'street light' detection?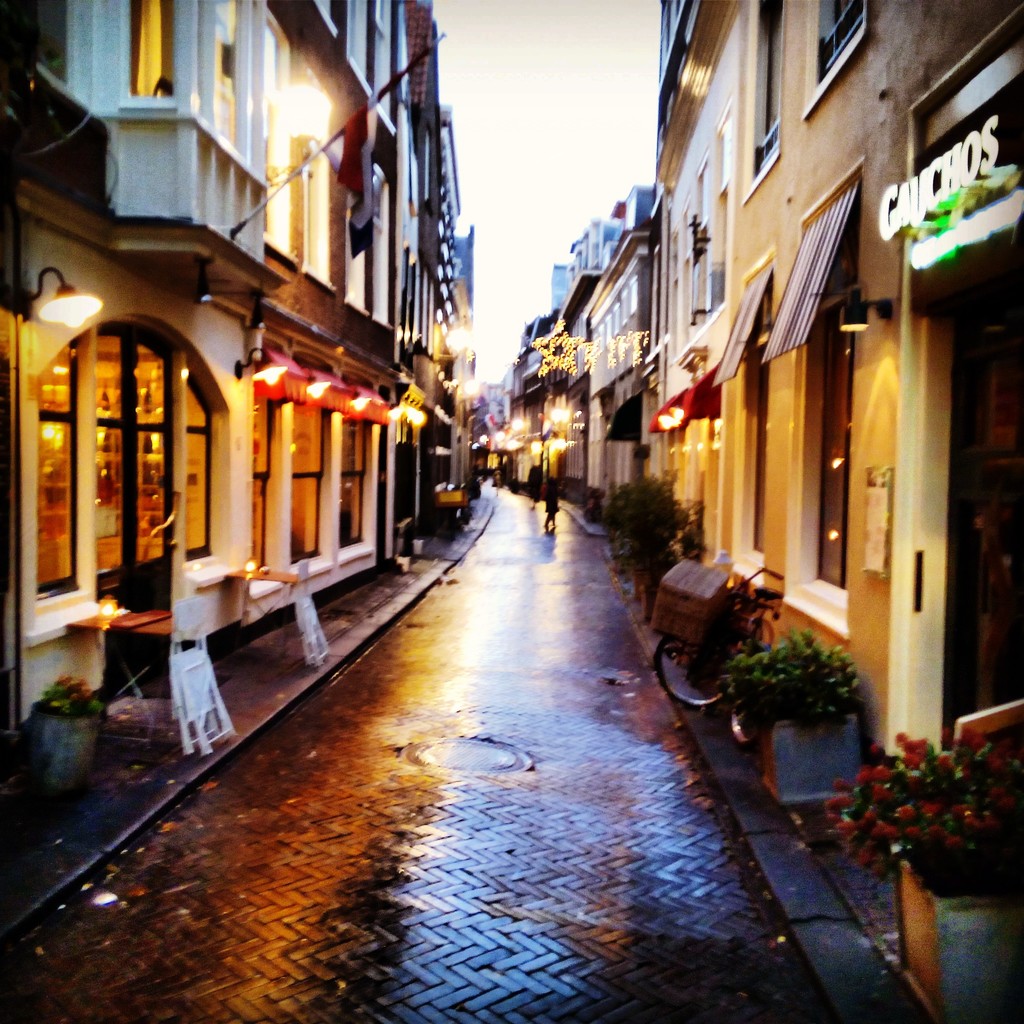
x1=12, y1=250, x2=98, y2=800
